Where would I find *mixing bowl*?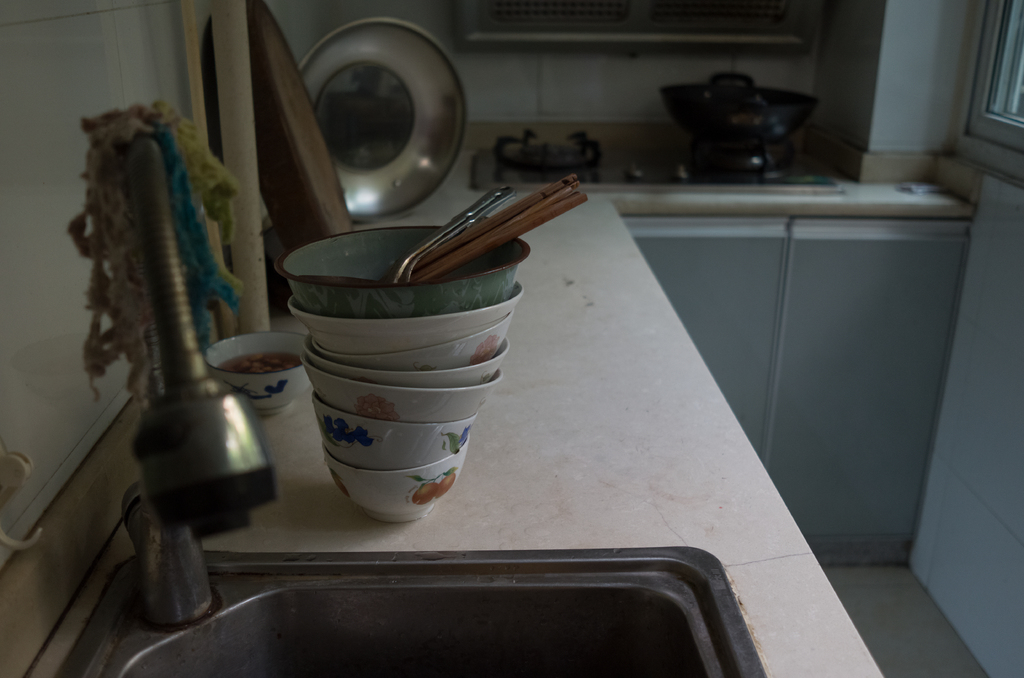
At <box>299,15,465,223</box>.
